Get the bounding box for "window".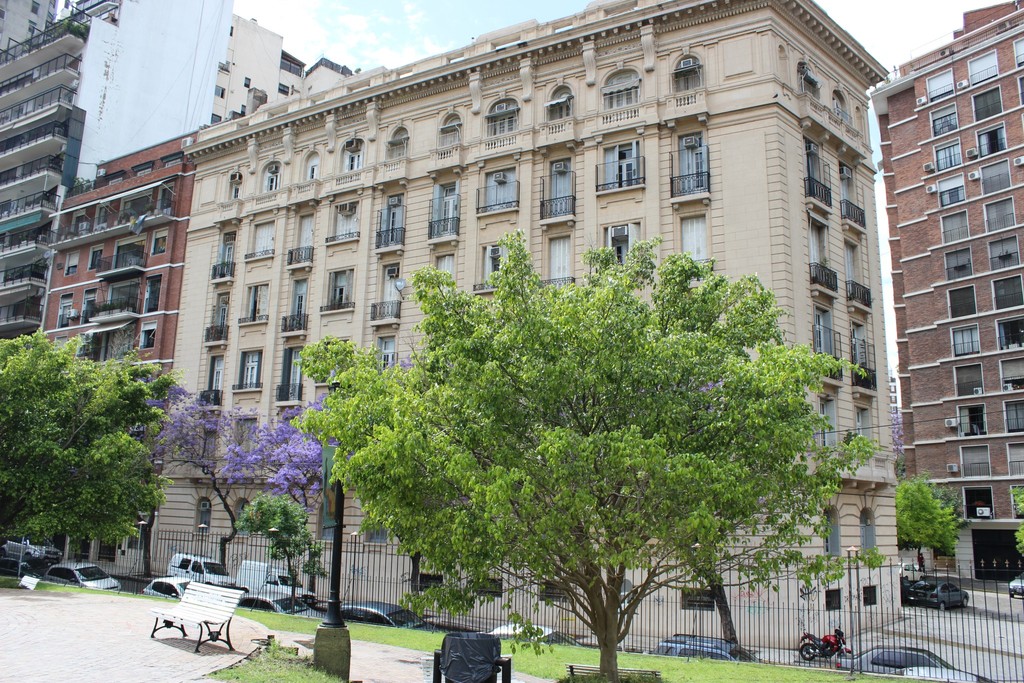
<region>212, 111, 223, 122</region>.
